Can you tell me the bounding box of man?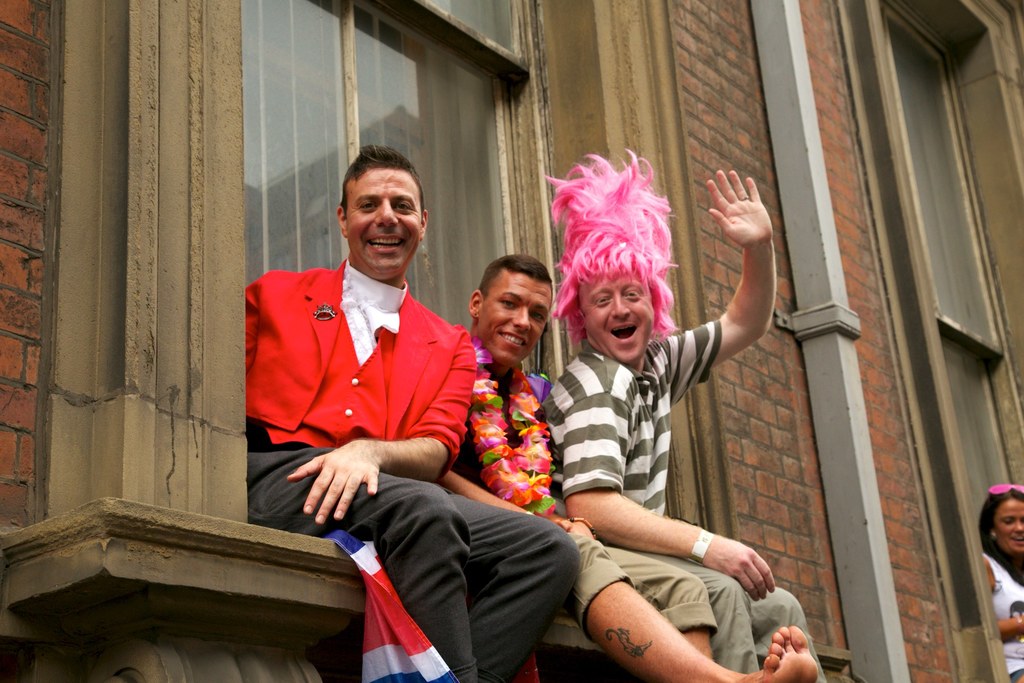
242/142/576/682.
